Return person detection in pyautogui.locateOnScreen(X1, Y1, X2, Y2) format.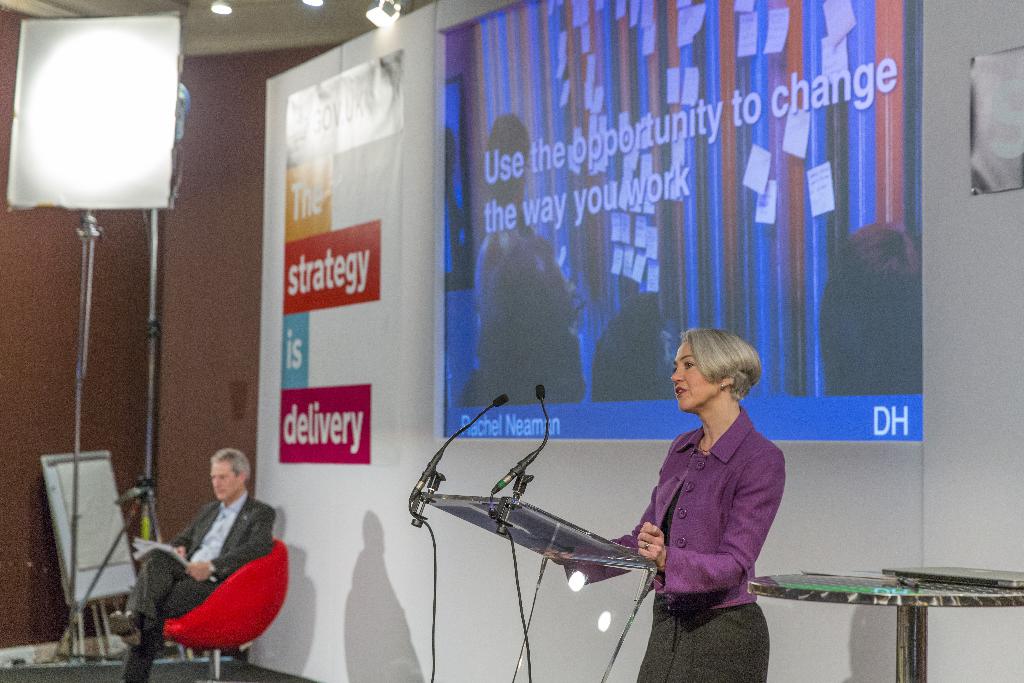
pyautogui.locateOnScreen(106, 443, 276, 682).
